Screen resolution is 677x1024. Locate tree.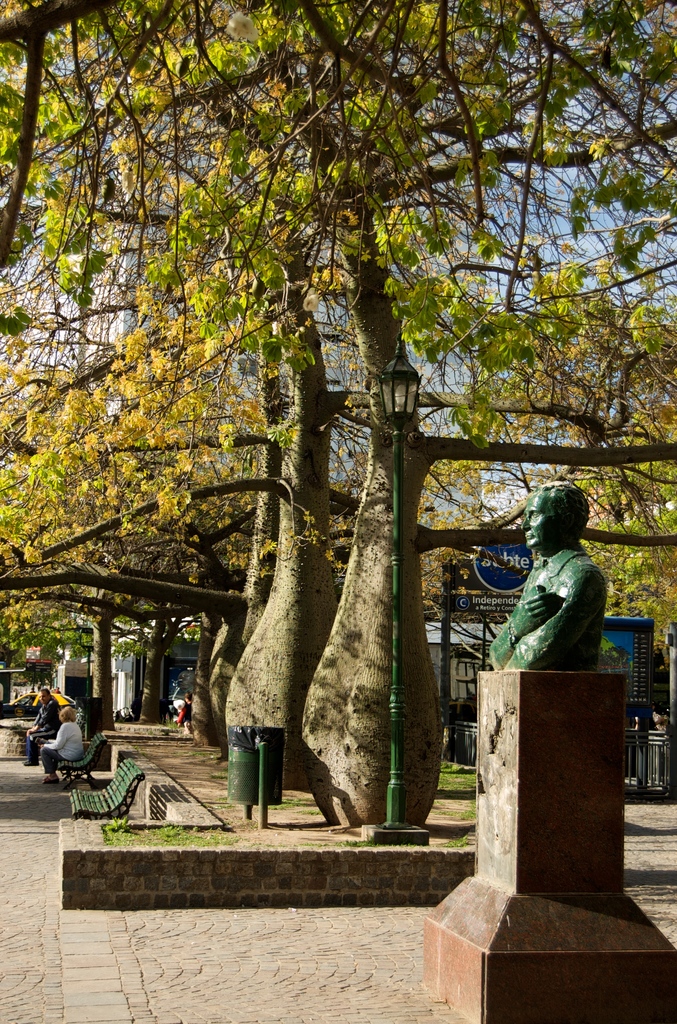
rect(0, 404, 150, 733).
